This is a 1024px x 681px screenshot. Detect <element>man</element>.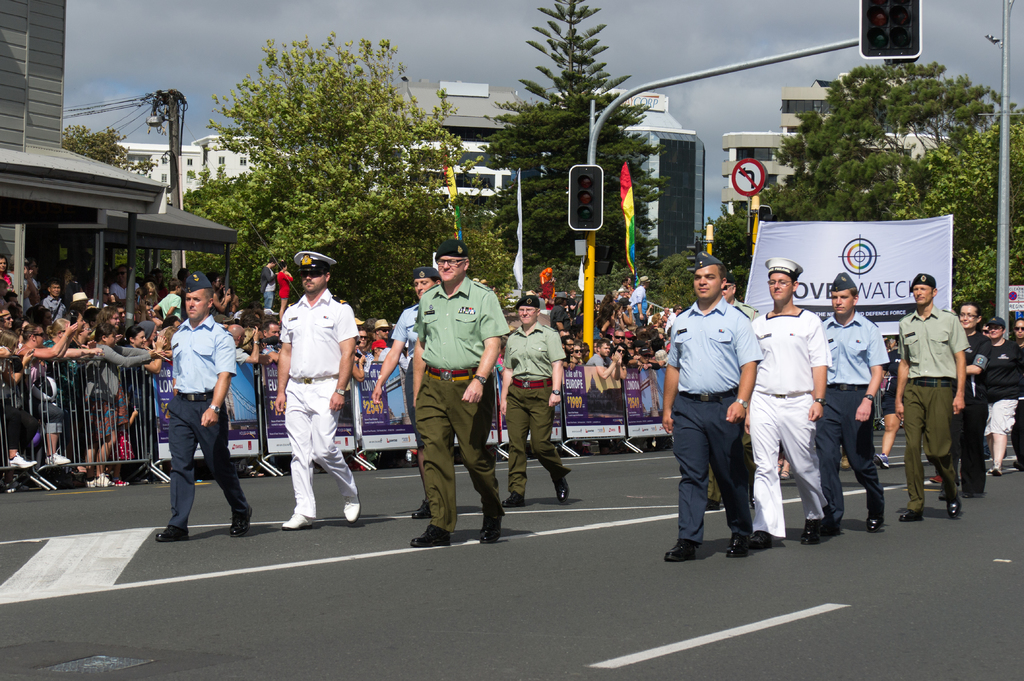
select_region(627, 331, 650, 452).
